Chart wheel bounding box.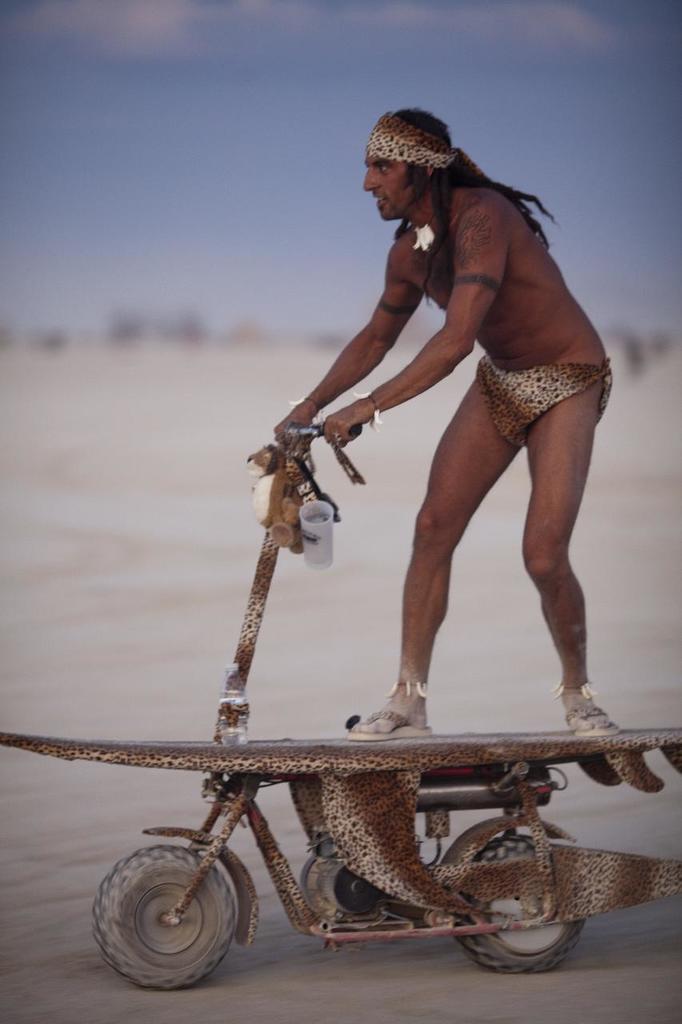
Charted: [left=463, top=841, right=576, bottom=970].
